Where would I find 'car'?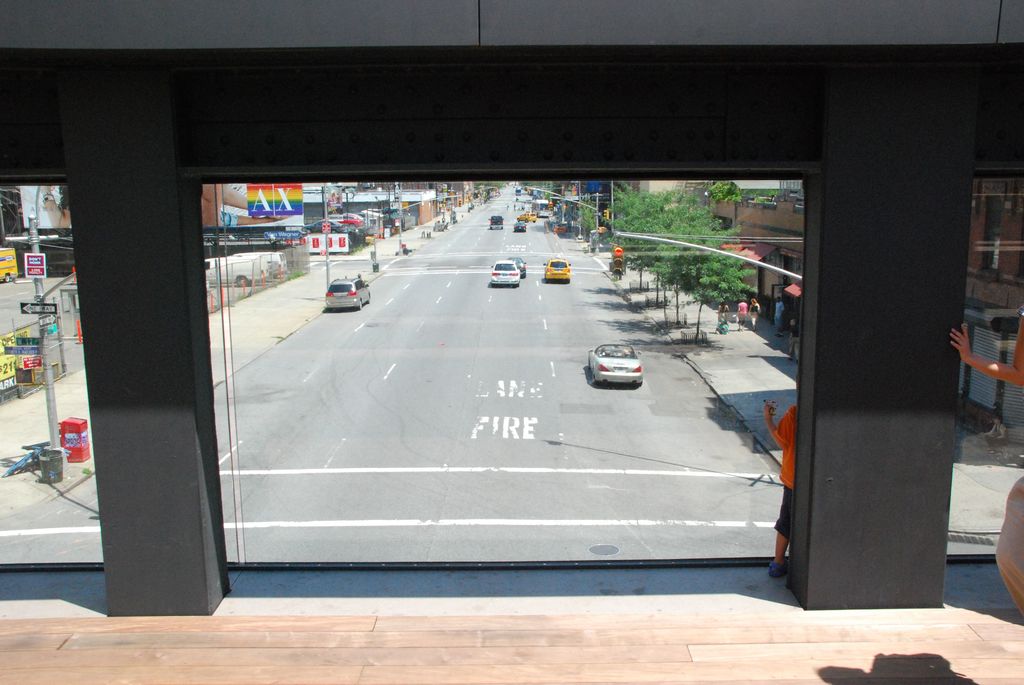
At (x1=586, y1=343, x2=641, y2=388).
